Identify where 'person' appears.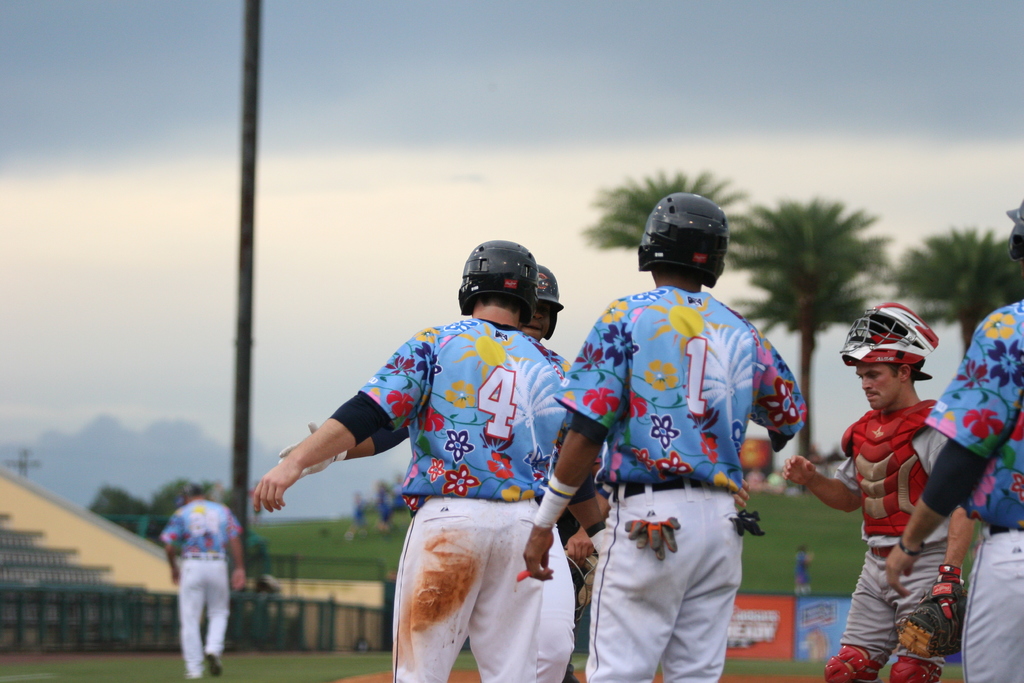
Appears at box(163, 474, 243, 682).
